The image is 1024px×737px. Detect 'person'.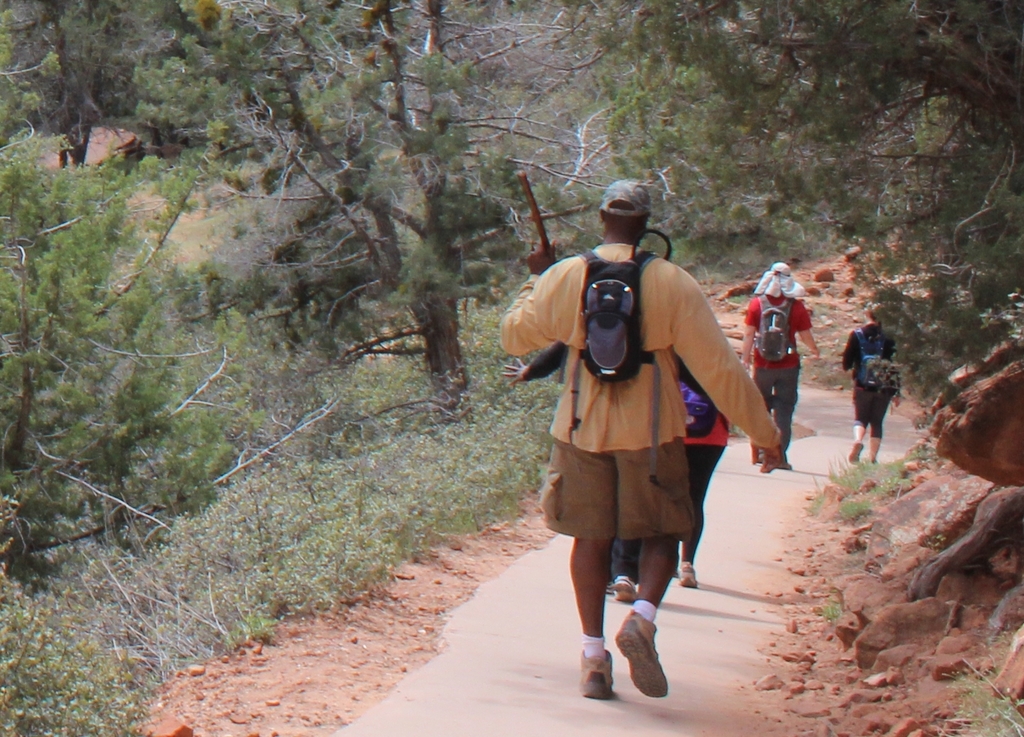
Detection: (842,306,902,467).
